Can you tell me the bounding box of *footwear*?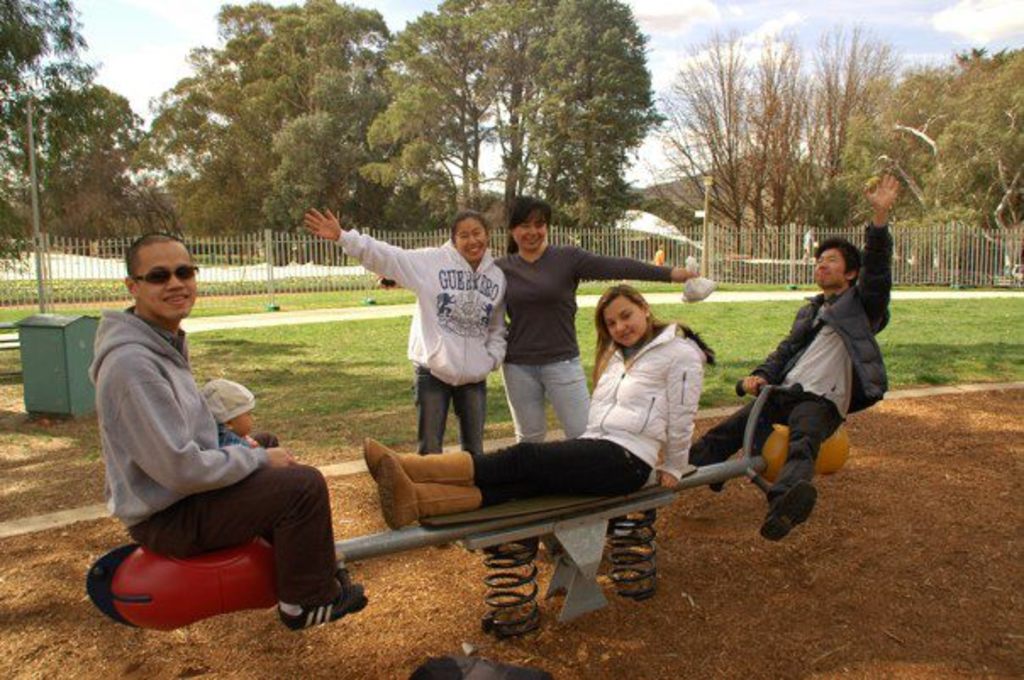
{"left": 280, "top": 582, "right": 363, "bottom": 629}.
